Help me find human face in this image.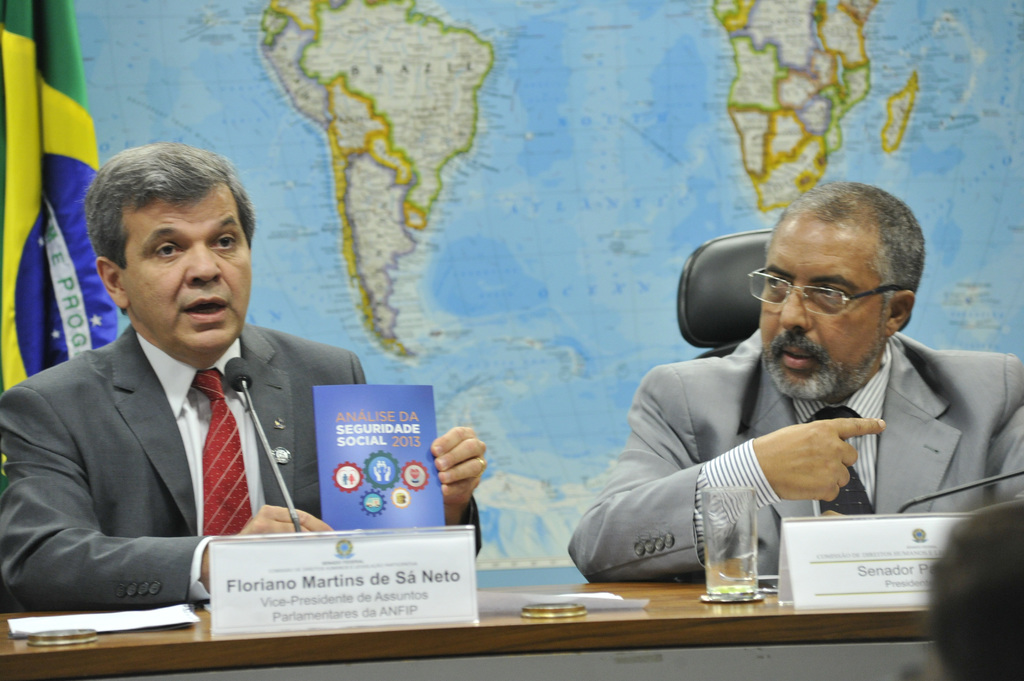
Found it: pyautogui.locateOnScreen(125, 189, 254, 352).
